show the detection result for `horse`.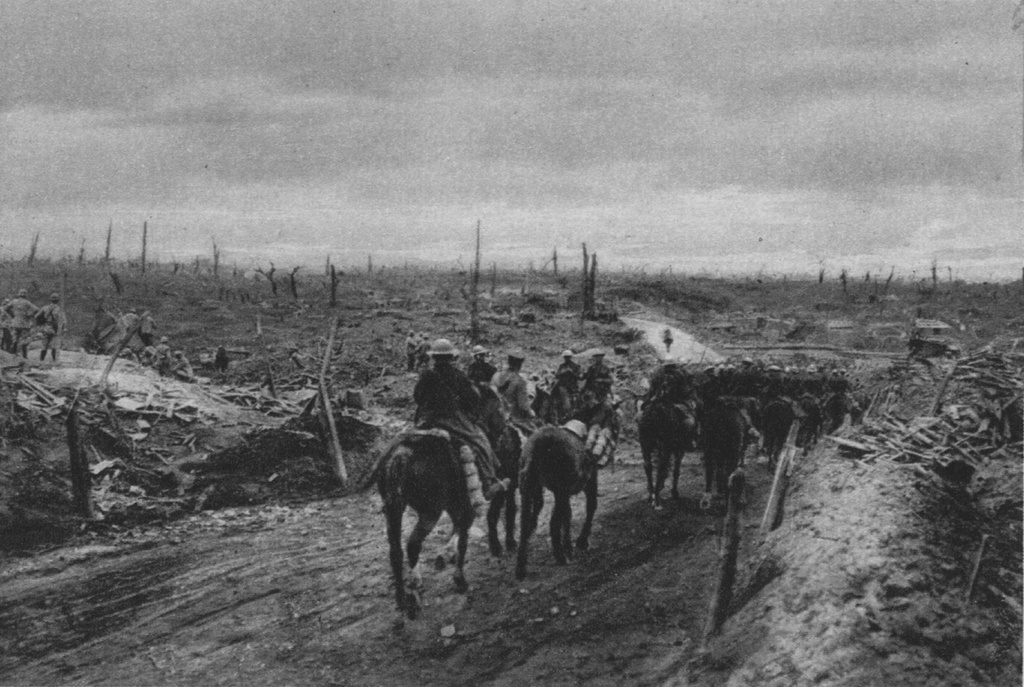
bbox=(691, 396, 757, 500).
